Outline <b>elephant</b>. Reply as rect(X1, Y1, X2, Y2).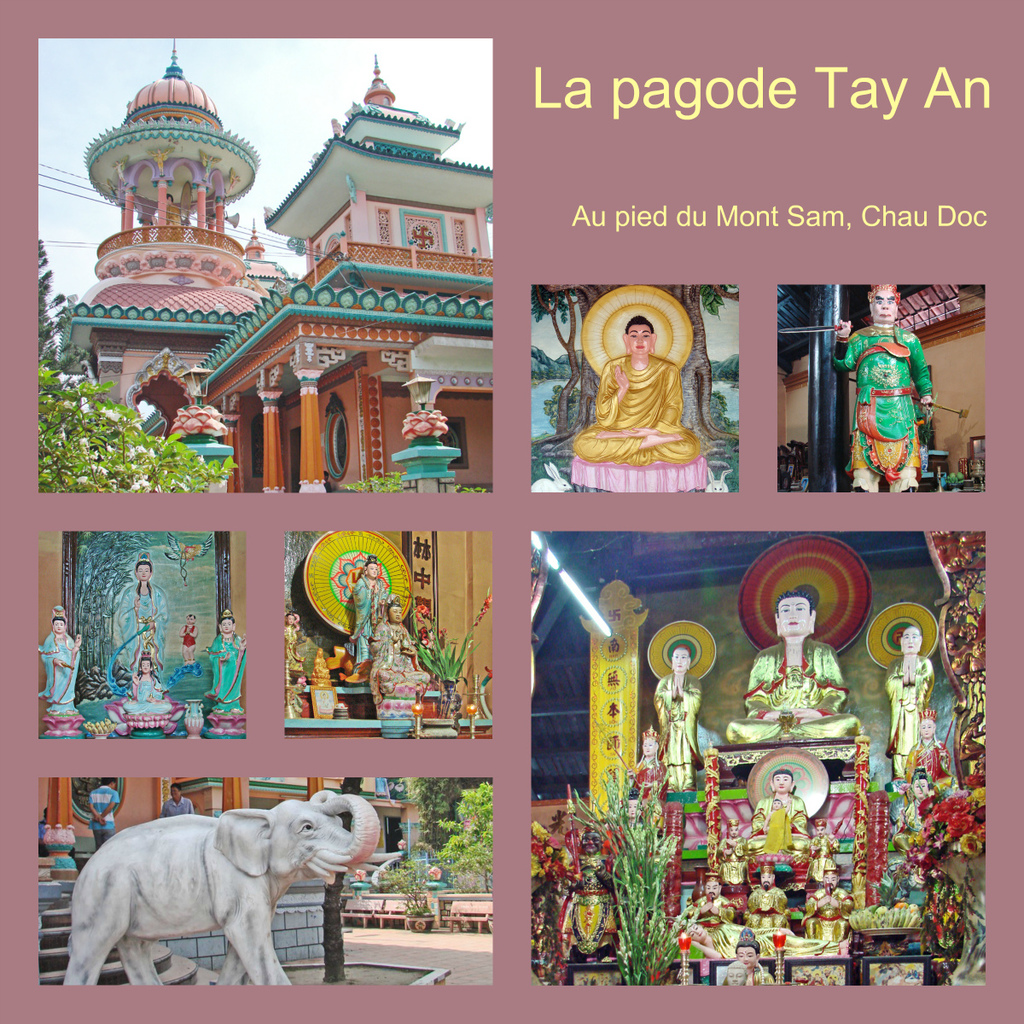
rect(38, 802, 356, 1007).
